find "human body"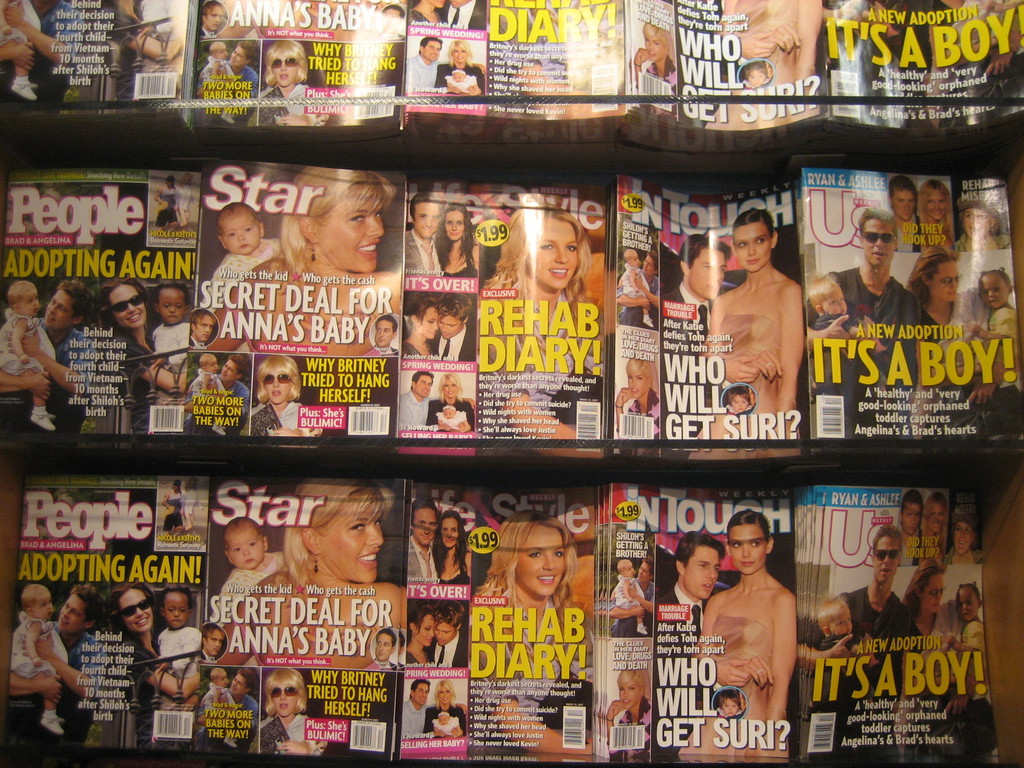
189:0:223:59
